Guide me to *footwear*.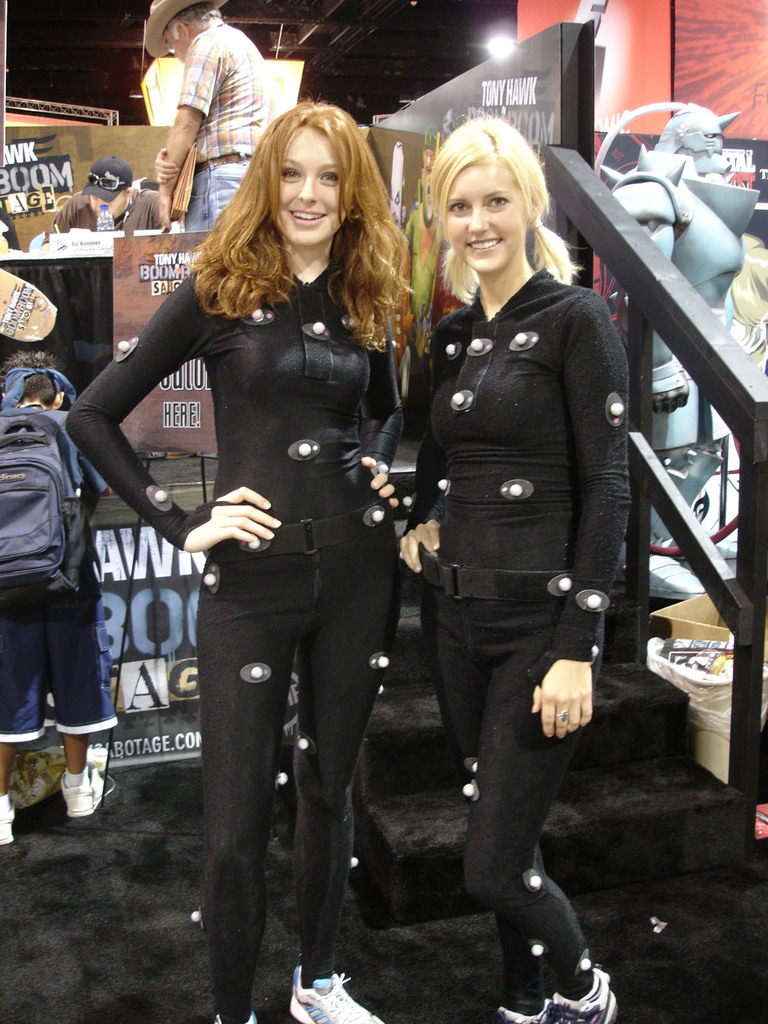
Guidance: 58:760:107:816.
